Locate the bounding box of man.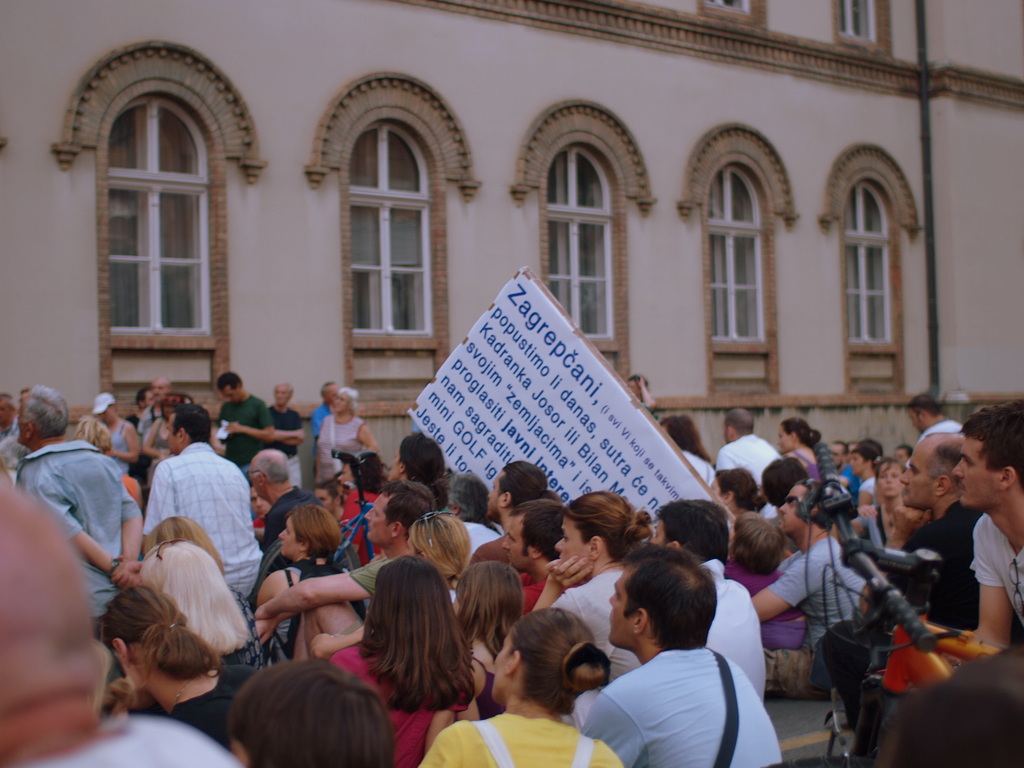
Bounding box: {"left": 9, "top": 383, "right": 143, "bottom": 719}.
